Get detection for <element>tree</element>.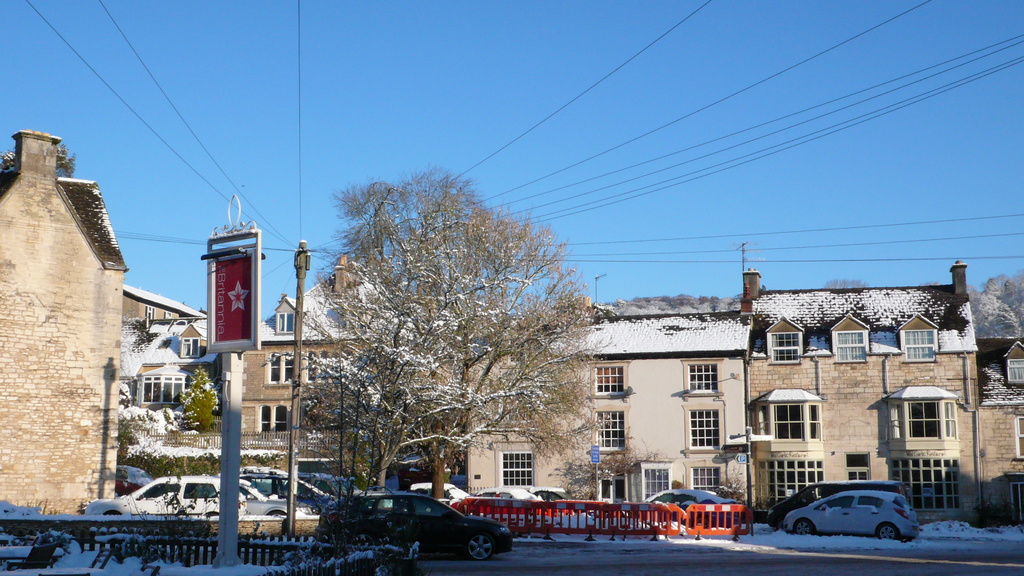
Detection: <region>179, 355, 232, 428</region>.
